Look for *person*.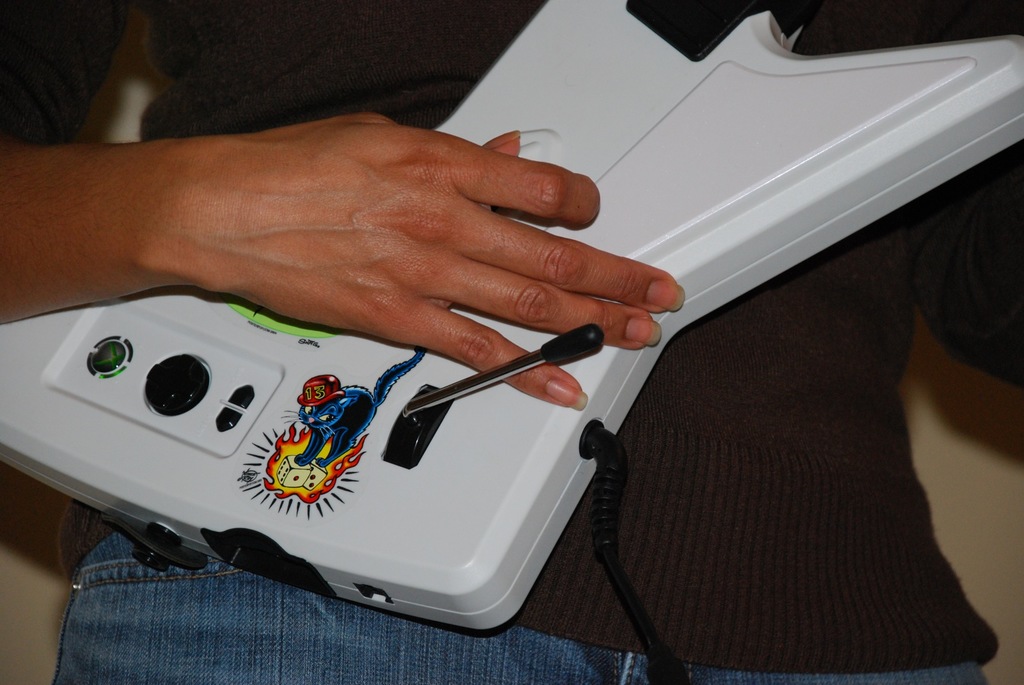
Found: region(0, 110, 686, 407).
